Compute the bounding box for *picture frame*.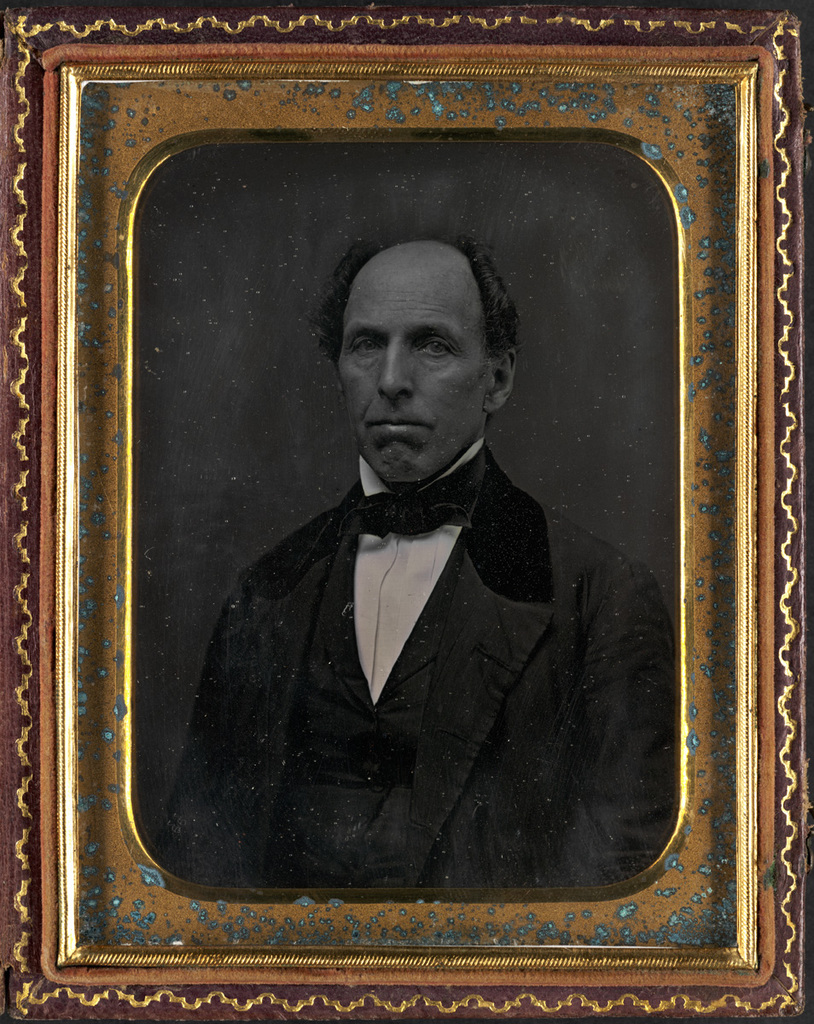
{"x1": 0, "y1": 0, "x2": 813, "y2": 1023}.
